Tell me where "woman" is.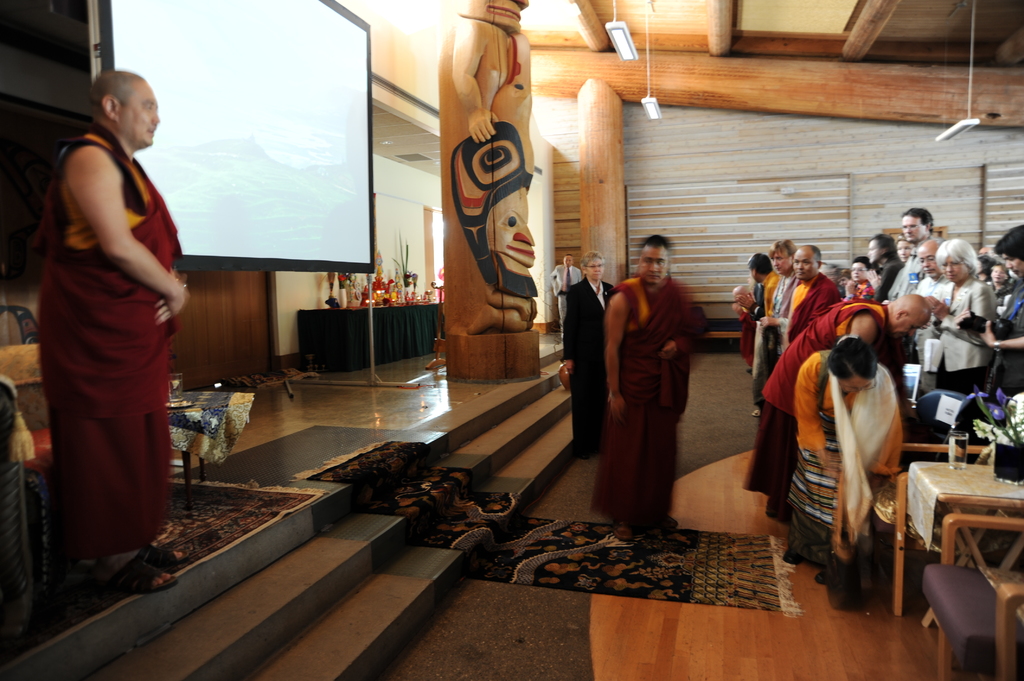
"woman" is at (left=927, top=237, right=995, bottom=390).
